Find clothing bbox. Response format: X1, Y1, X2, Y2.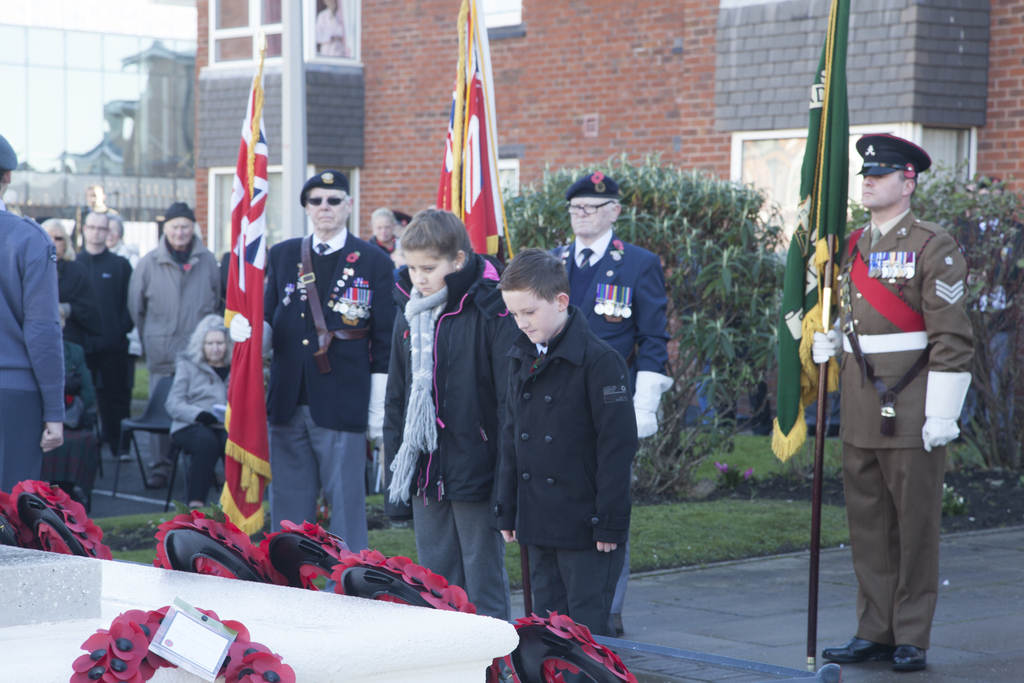
63, 251, 133, 434.
